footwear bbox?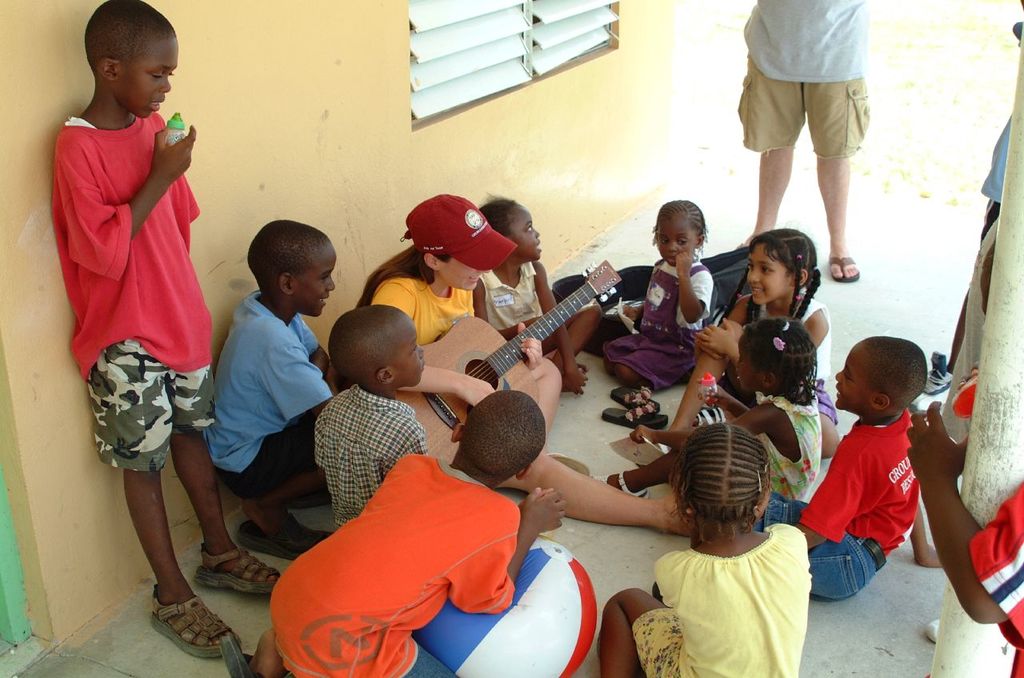
[605,386,660,408]
